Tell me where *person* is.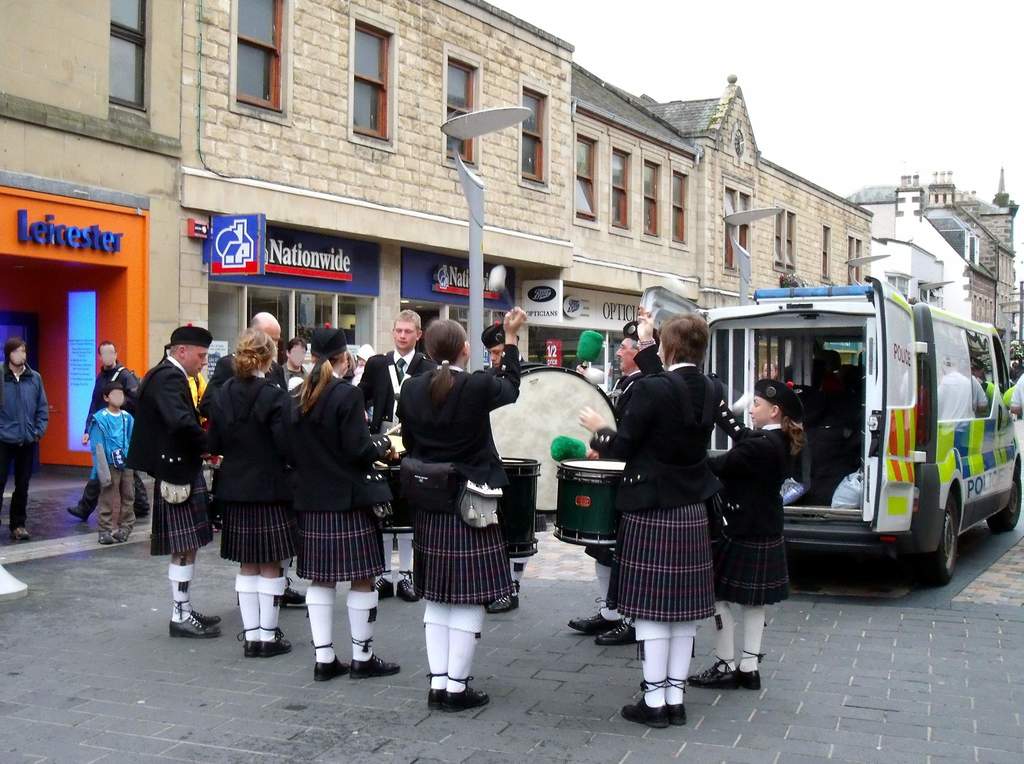
*person* is at x1=200 y1=329 x2=293 y2=652.
